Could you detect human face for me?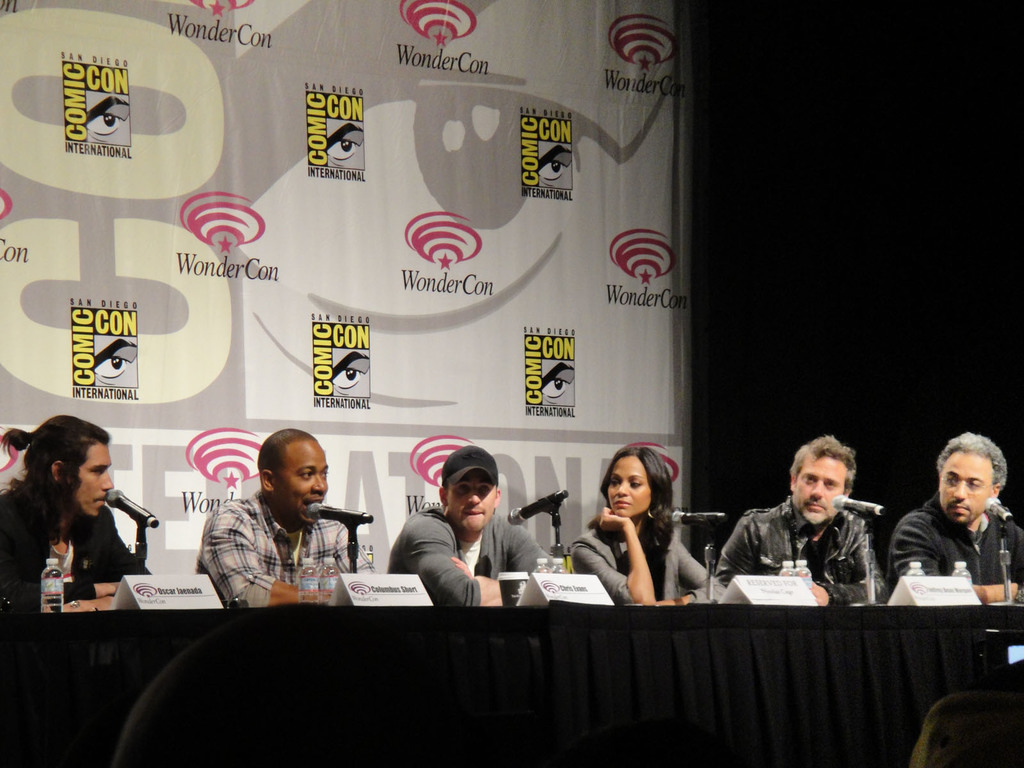
Detection result: (x1=607, y1=452, x2=650, y2=516).
